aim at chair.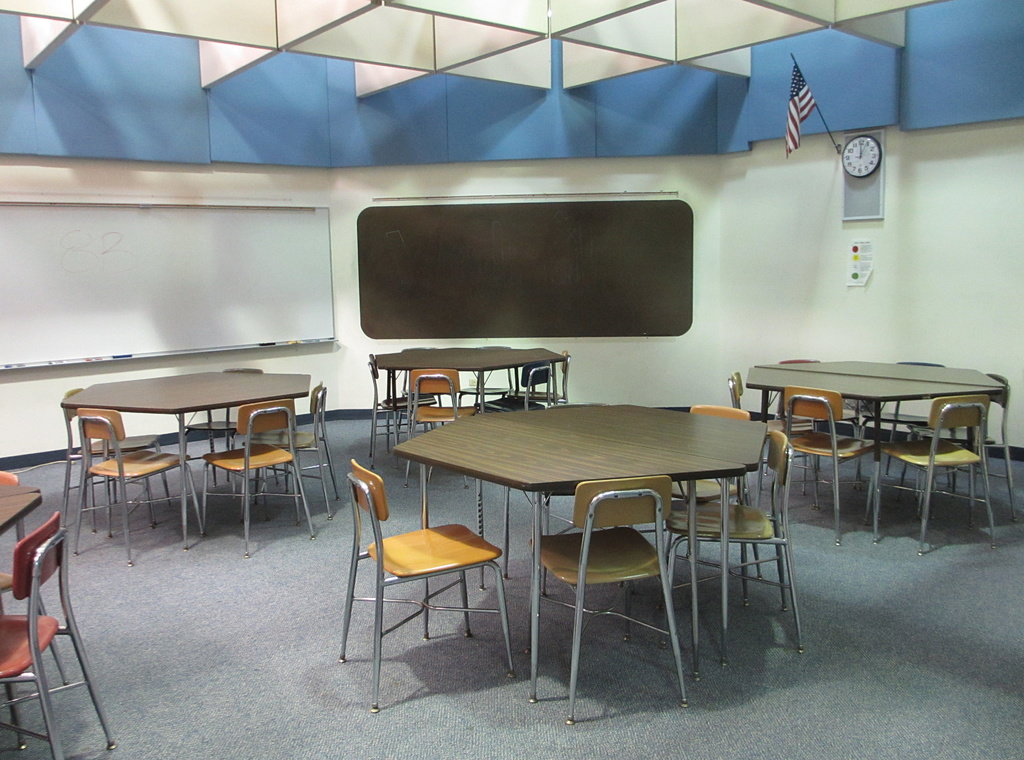
Aimed at left=460, top=346, right=519, bottom=416.
